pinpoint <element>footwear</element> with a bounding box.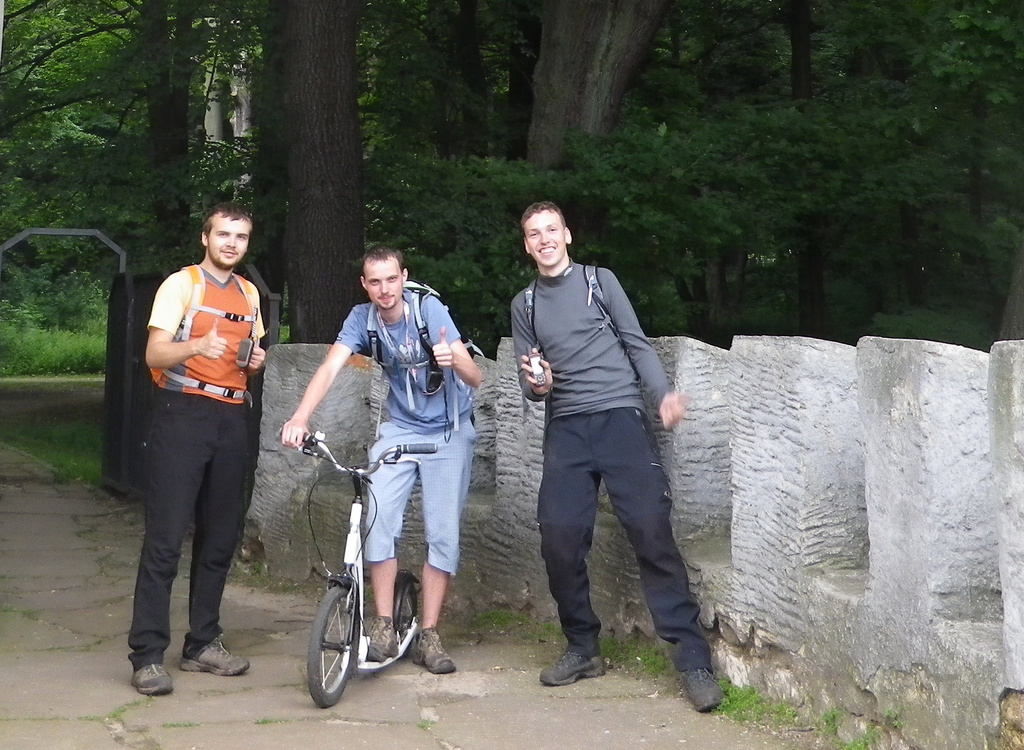
region(174, 644, 250, 677).
